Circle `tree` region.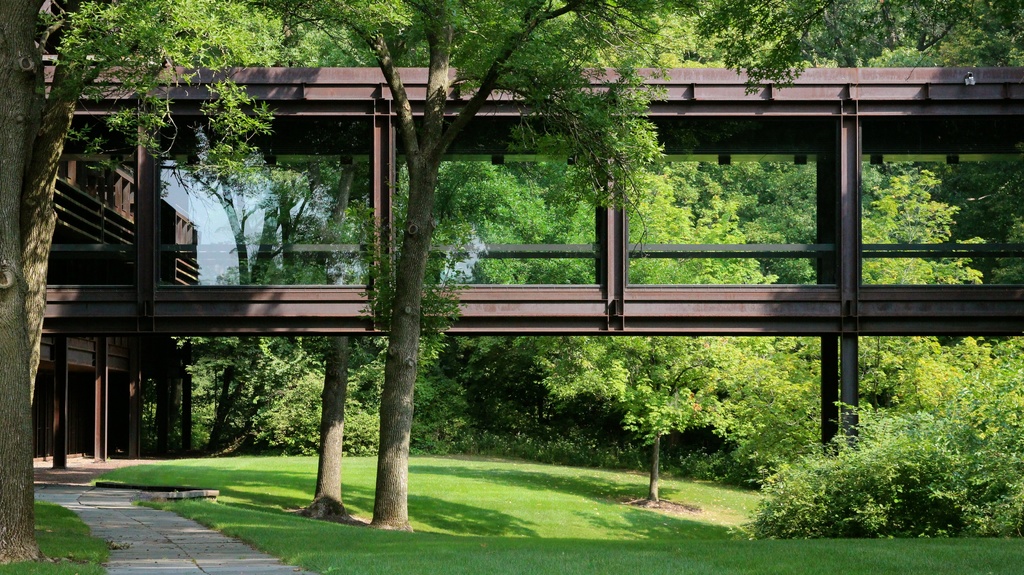
Region: (51,0,655,539).
